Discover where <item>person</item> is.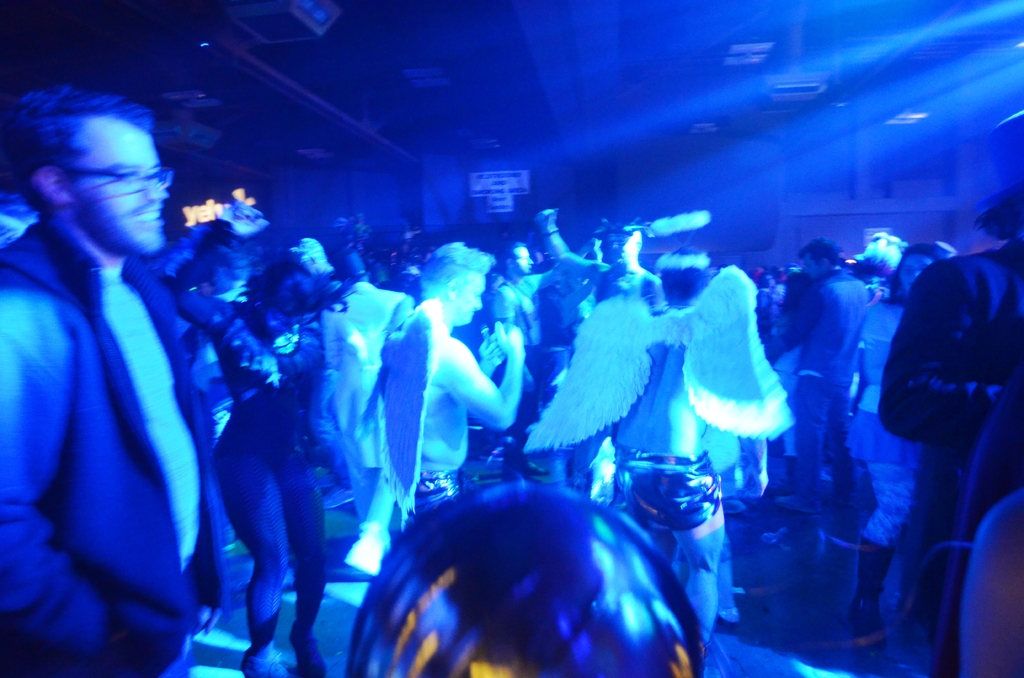
Discovered at <box>5,81,235,660</box>.
